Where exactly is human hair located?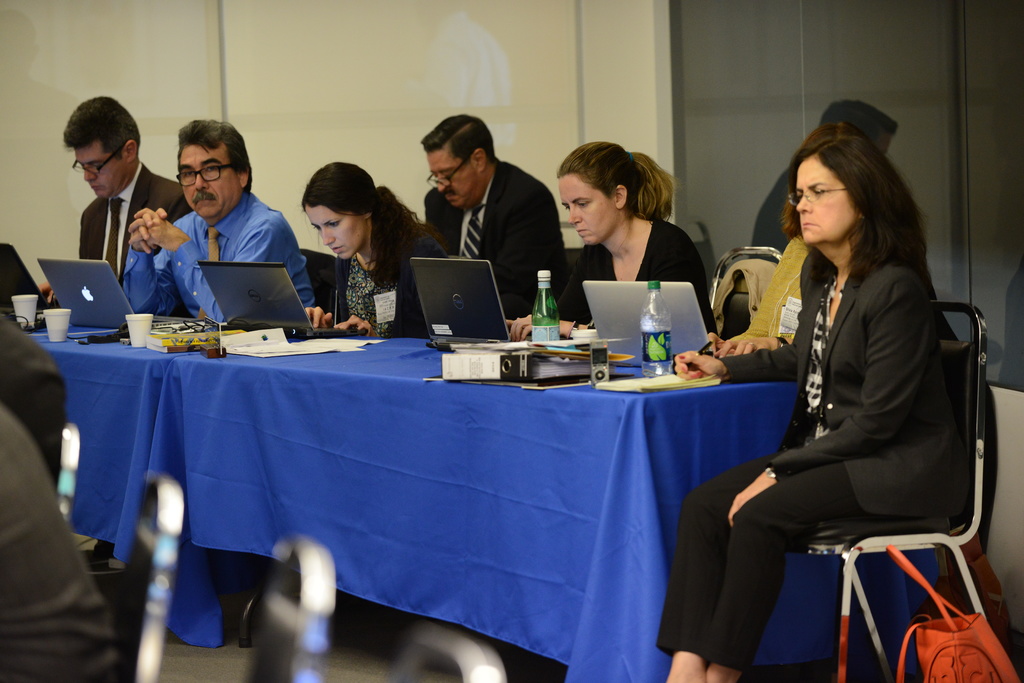
Its bounding box is (177,121,253,196).
